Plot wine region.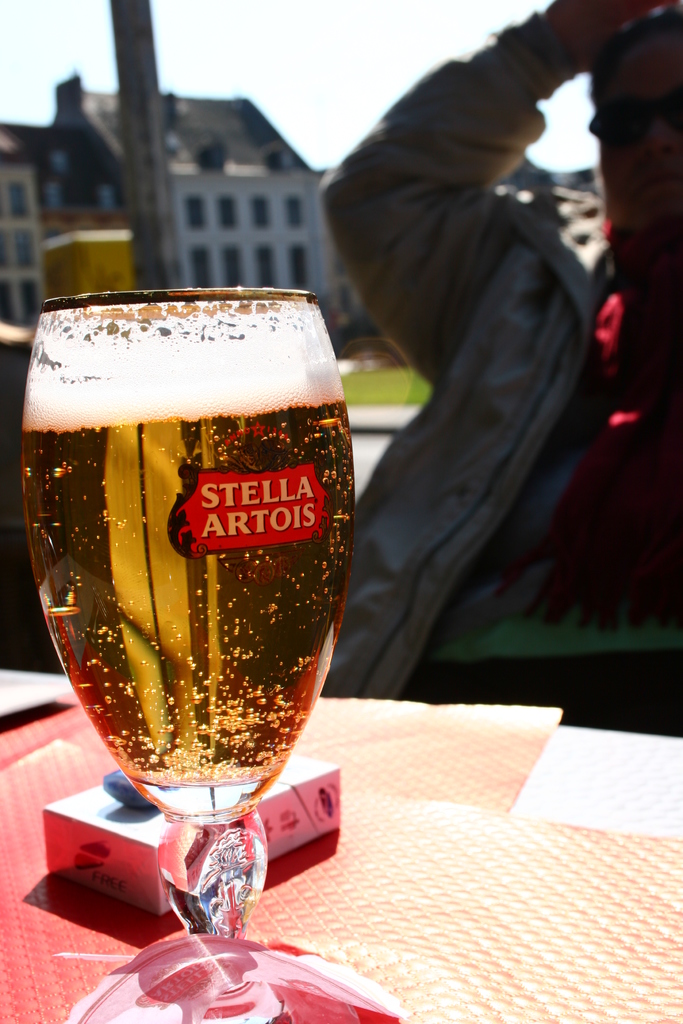
Plotted at box=[23, 295, 356, 787].
